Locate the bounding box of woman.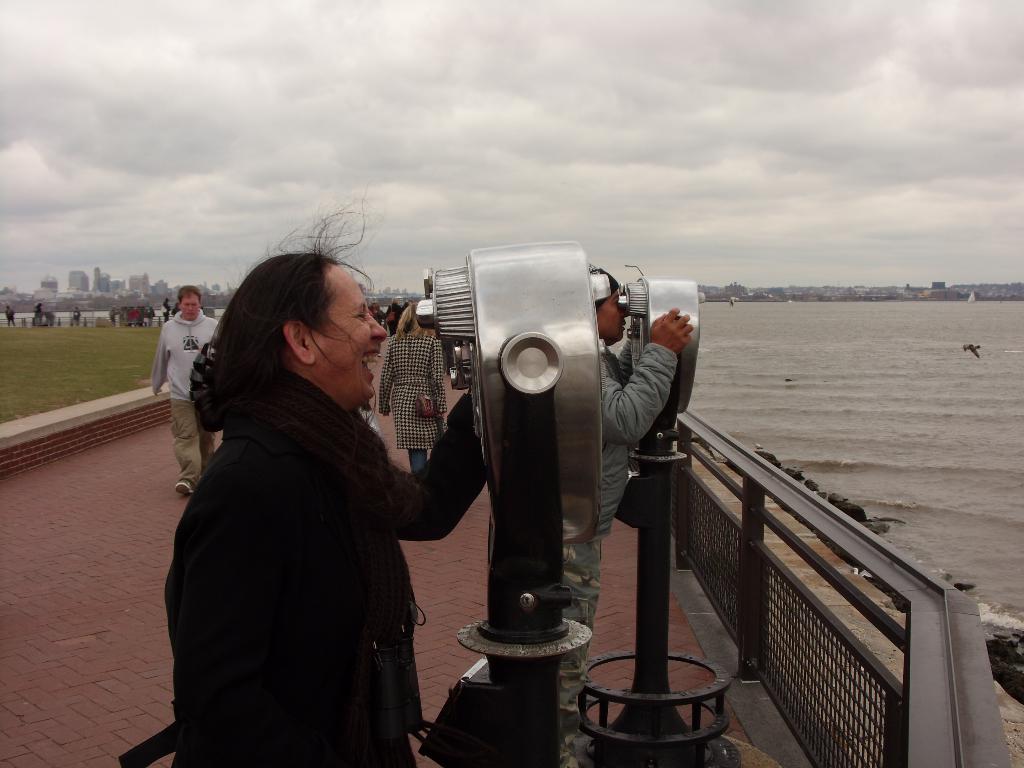
Bounding box: (x1=374, y1=307, x2=448, y2=474).
